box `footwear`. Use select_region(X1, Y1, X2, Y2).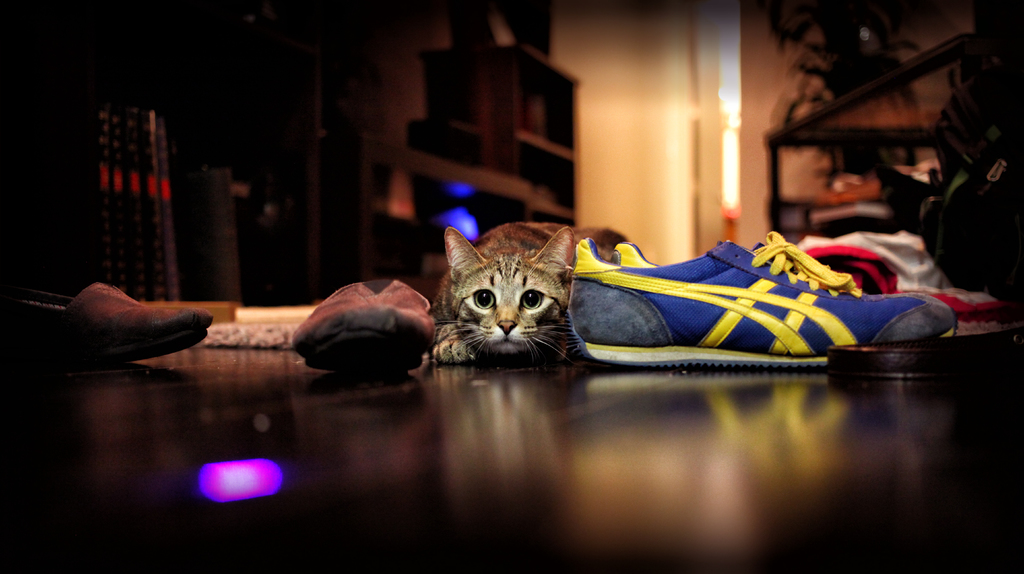
select_region(497, 227, 967, 372).
